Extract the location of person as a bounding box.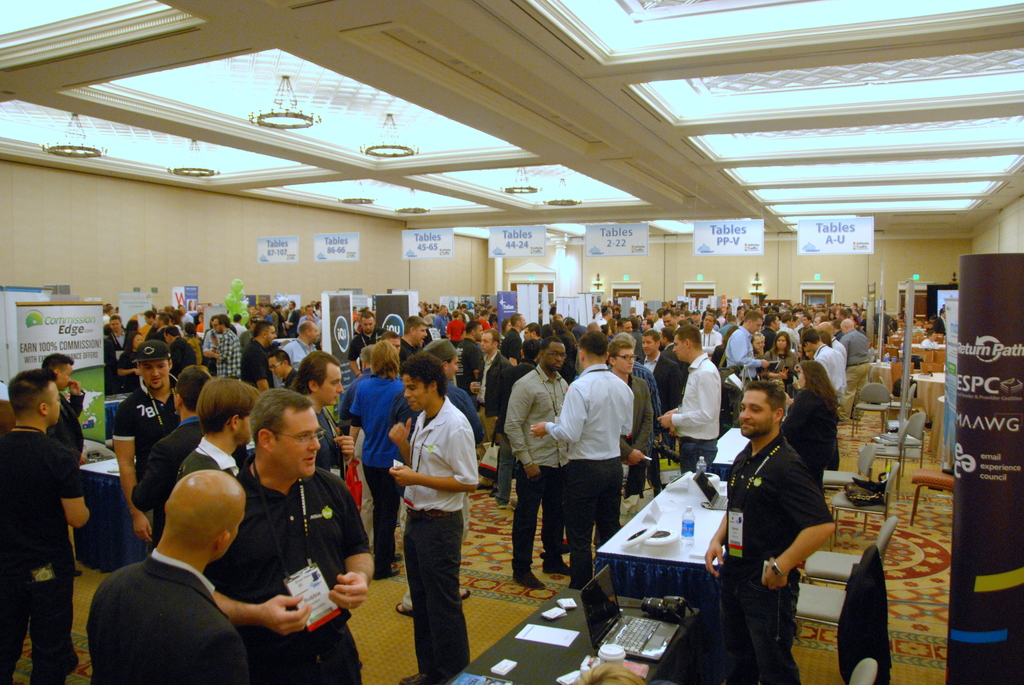
<region>39, 350, 88, 563</region>.
